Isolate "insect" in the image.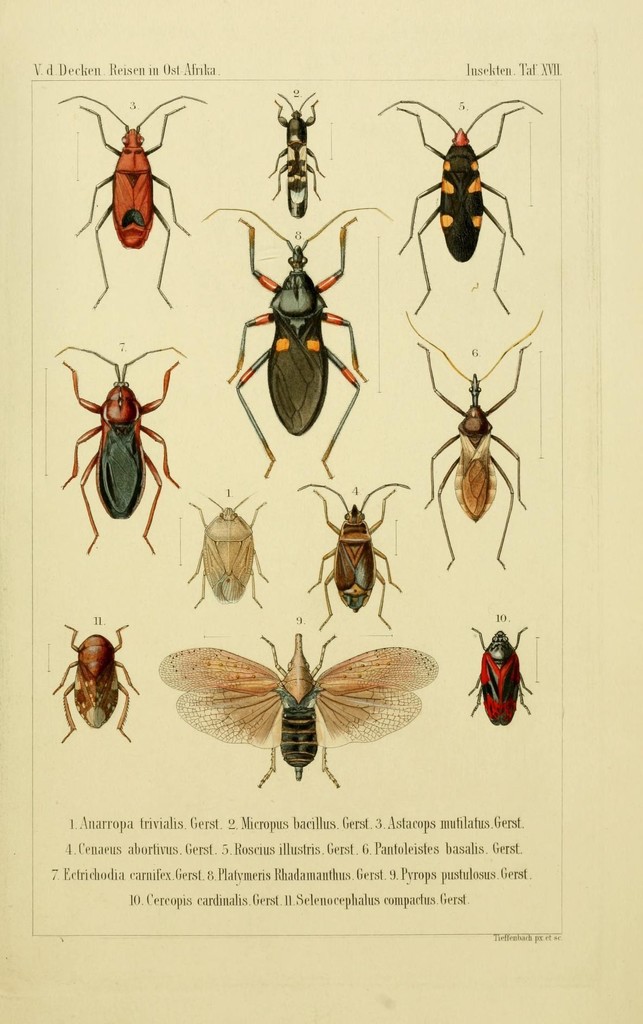
Isolated region: select_region(294, 484, 416, 634).
